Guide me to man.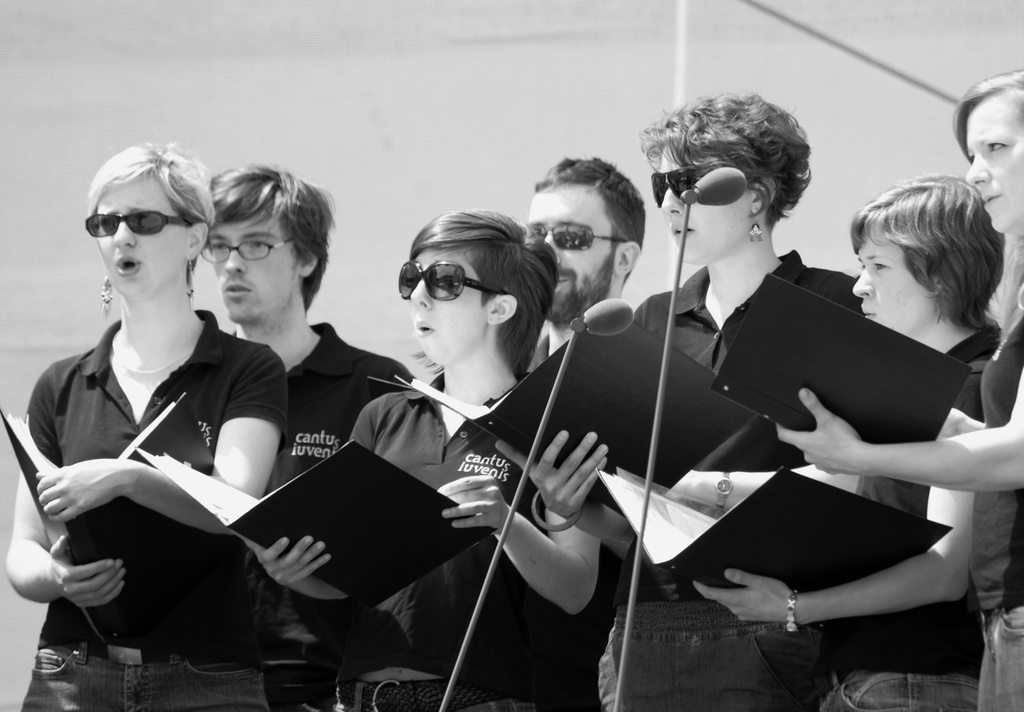
Guidance: [x1=196, y1=155, x2=422, y2=711].
